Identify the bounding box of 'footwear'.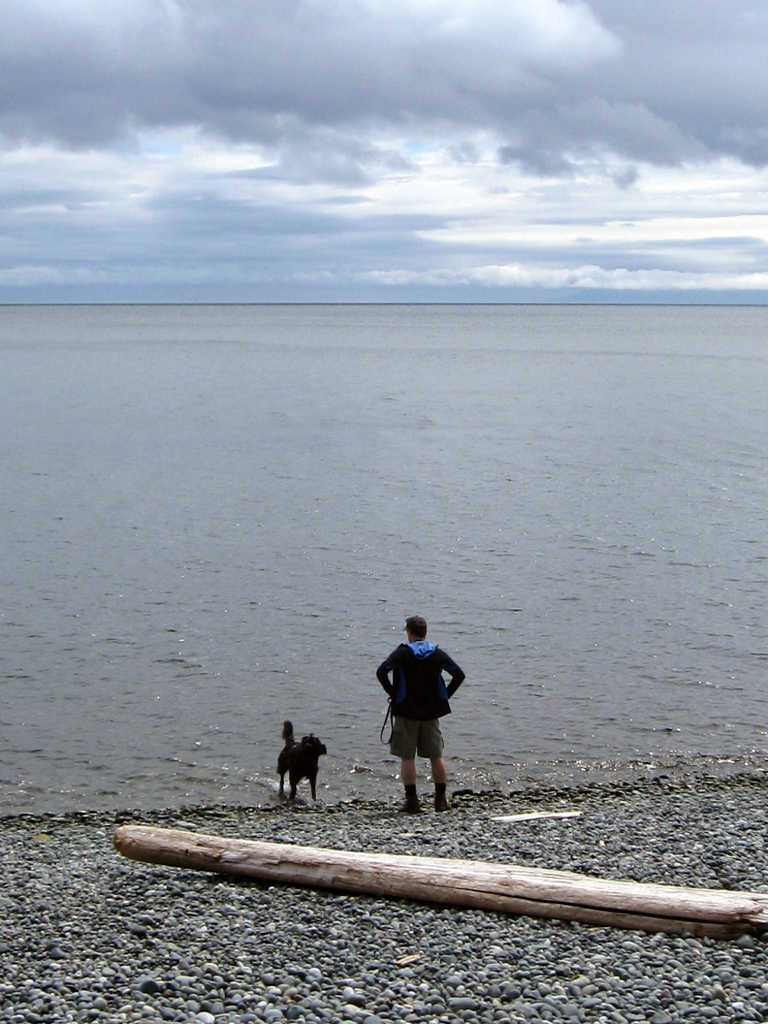
box(429, 784, 445, 812).
